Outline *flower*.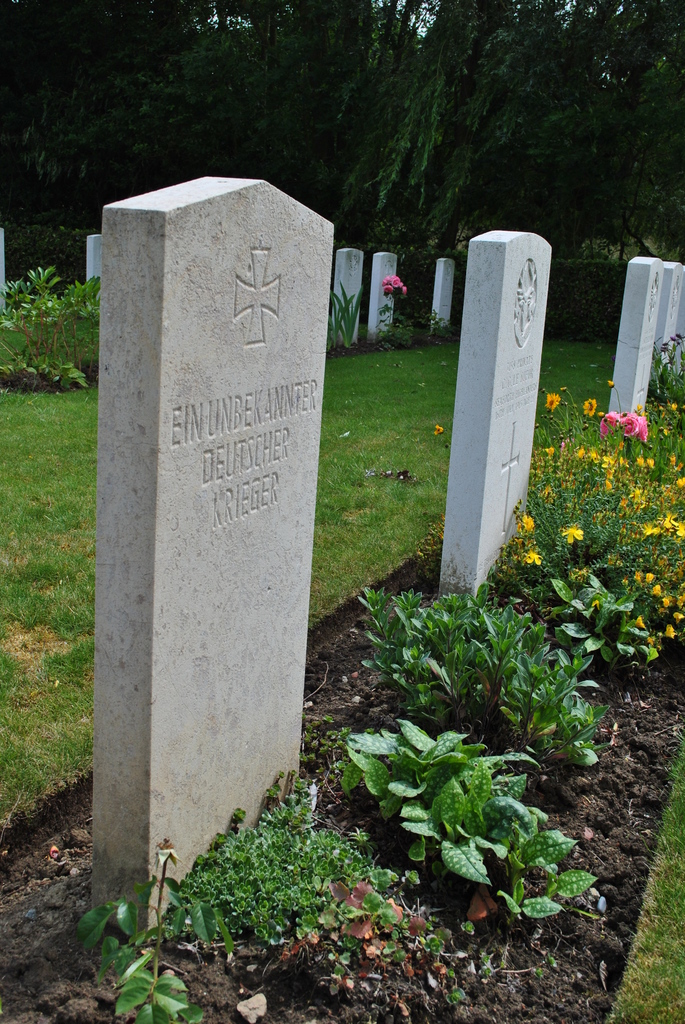
Outline: [x1=563, y1=518, x2=591, y2=546].
